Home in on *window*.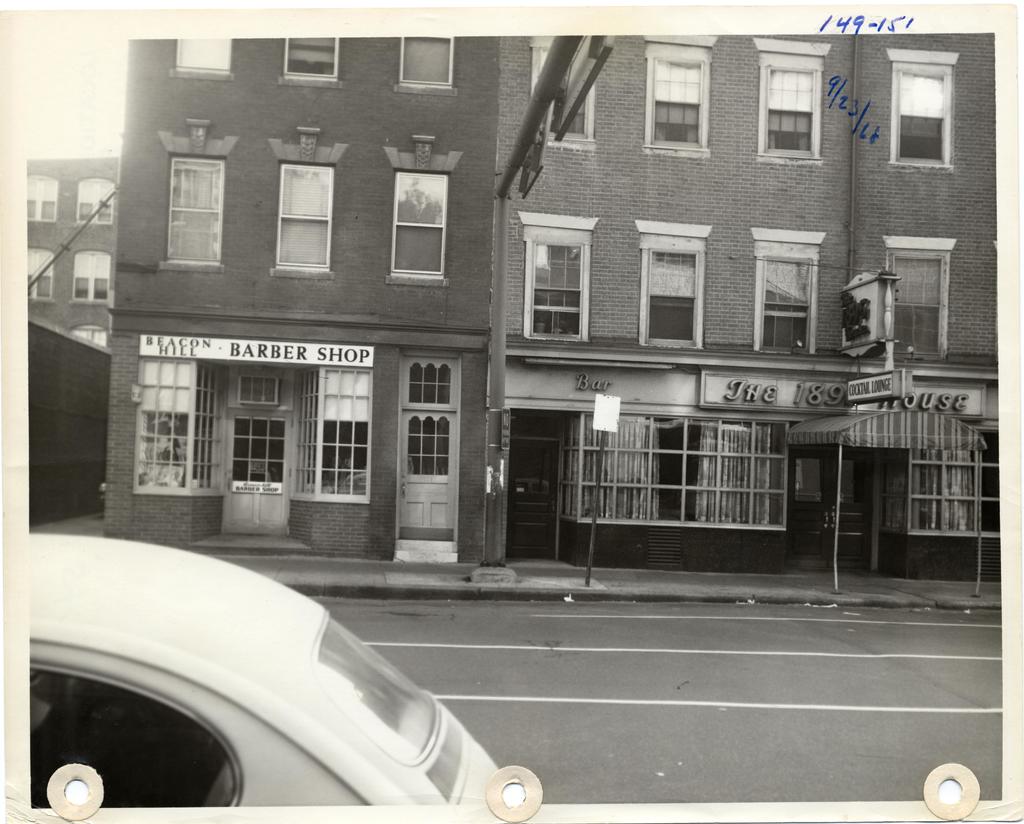
Homed in at (882,44,961,175).
